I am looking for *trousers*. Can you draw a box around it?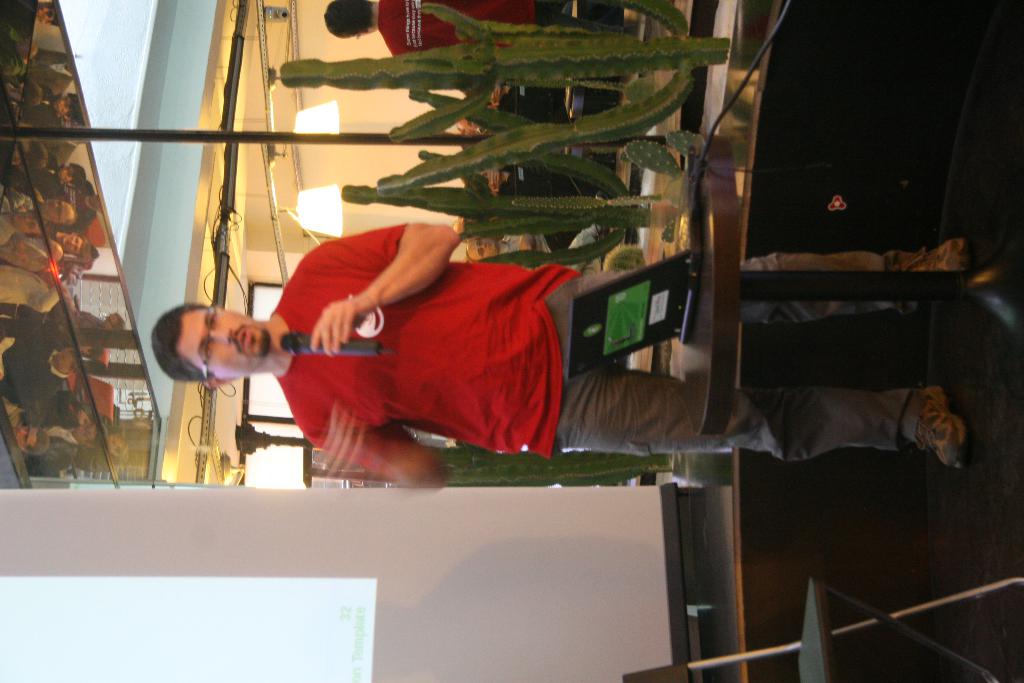
Sure, the bounding box is <box>543,249,913,461</box>.
